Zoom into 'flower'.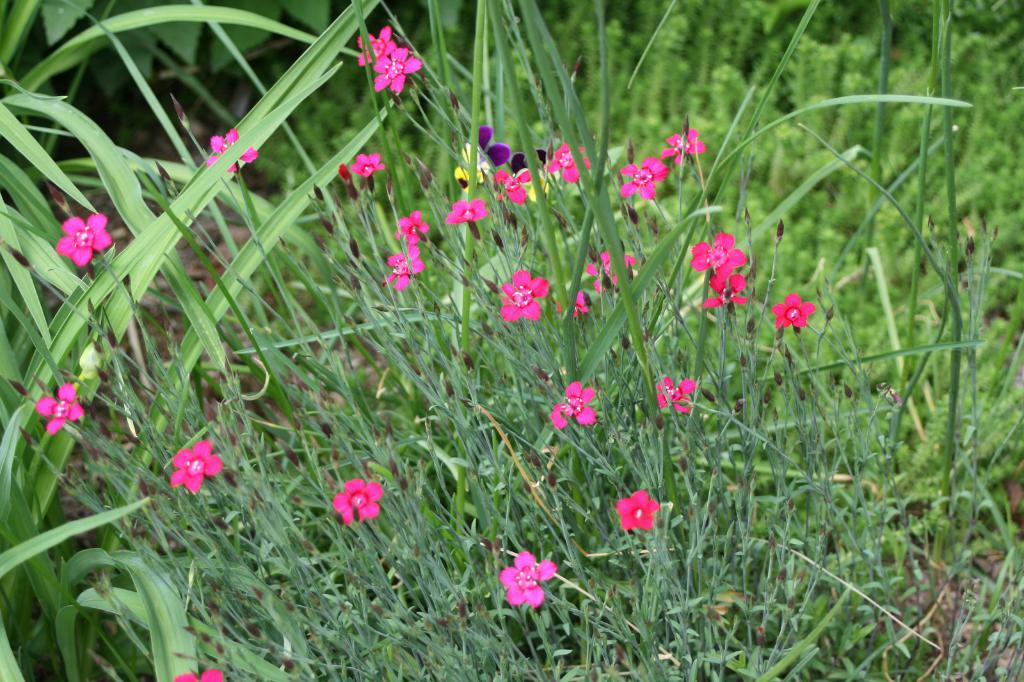
Zoom target: 550 379 600 425.
